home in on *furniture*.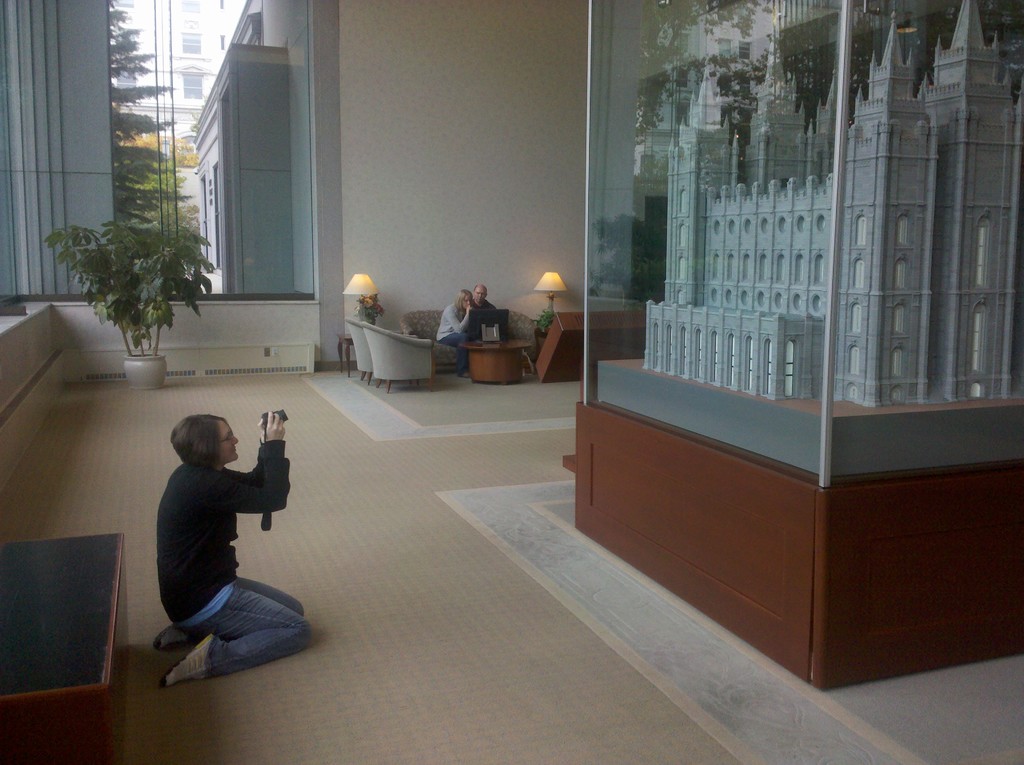
Homed in at region(401, 314, 542, 369).
